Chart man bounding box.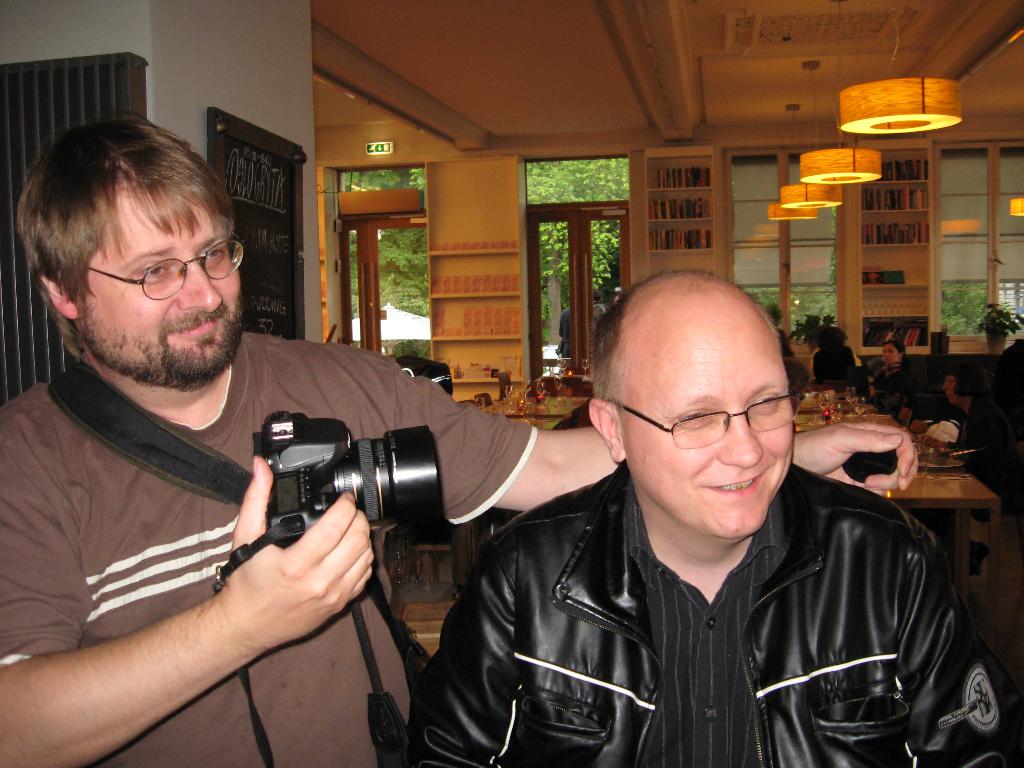
Charted: x1=1, y1=109, x2=918, y2=767.
